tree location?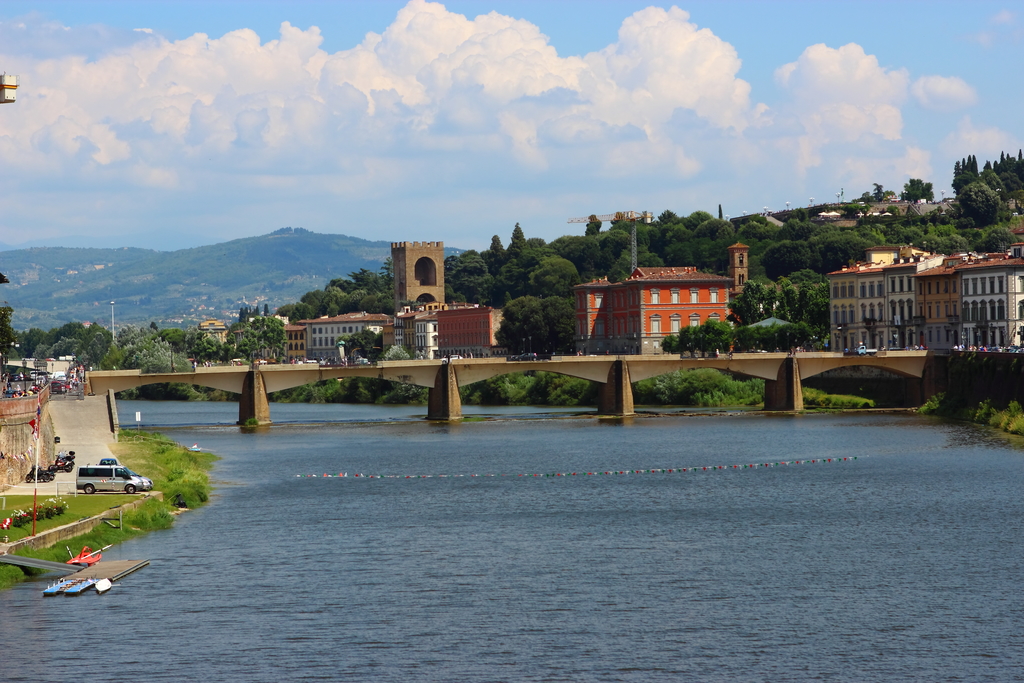
[x1=541, y1=293, x2=572, y2=352]
